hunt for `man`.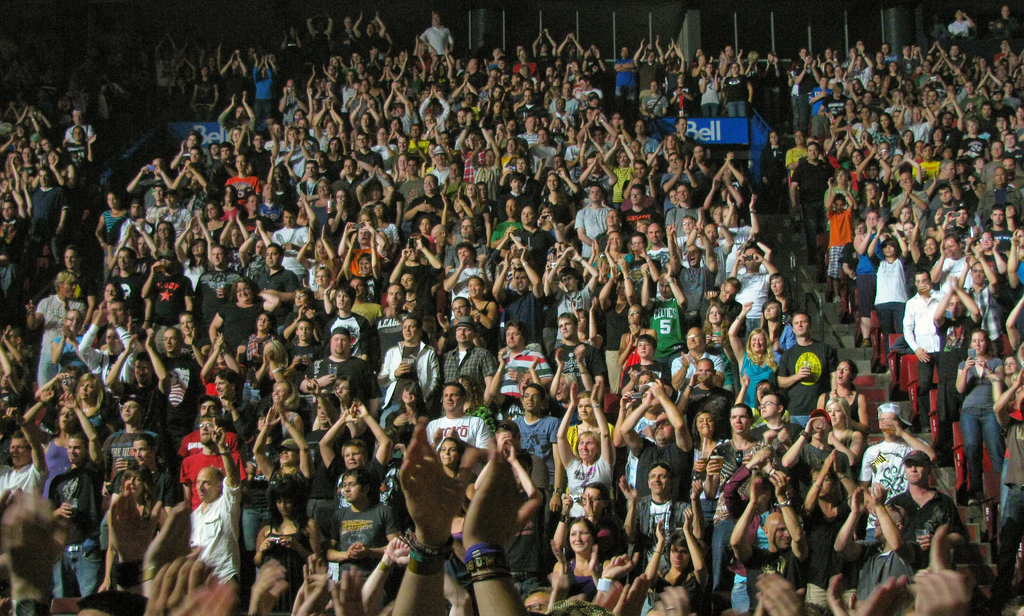
Hunted down at bbox=(31, 165, 65, 261).
